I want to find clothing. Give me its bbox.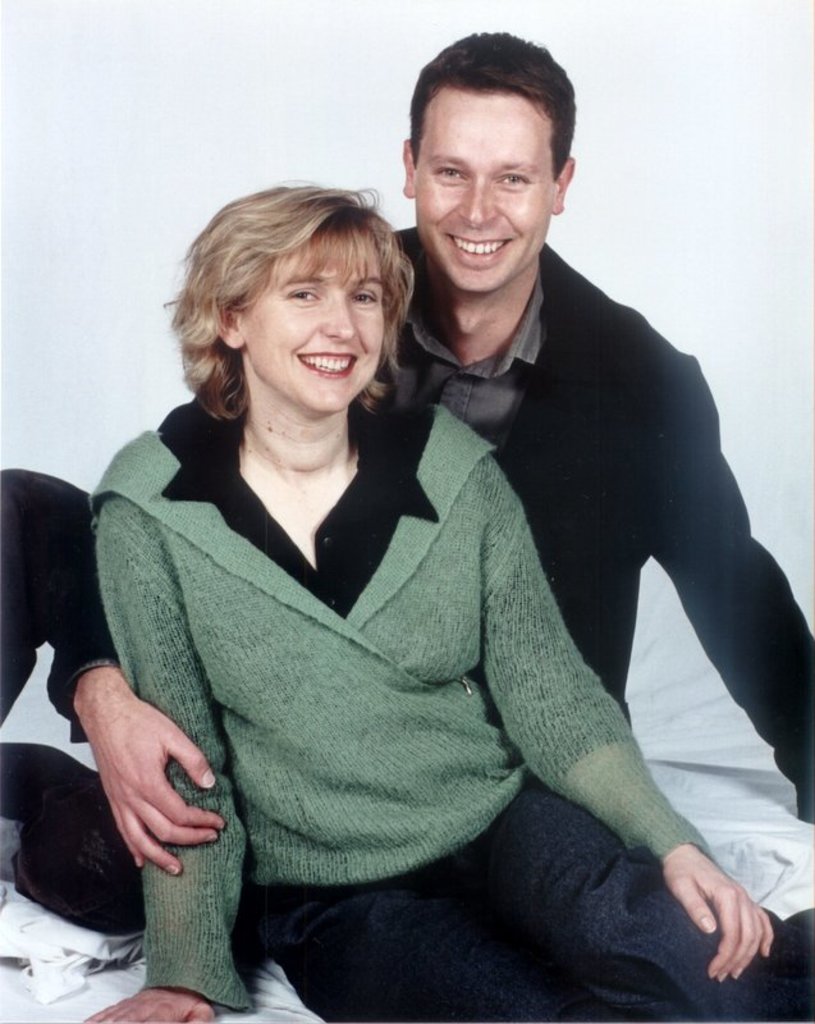
select_region(0, 224, 814, 923).
